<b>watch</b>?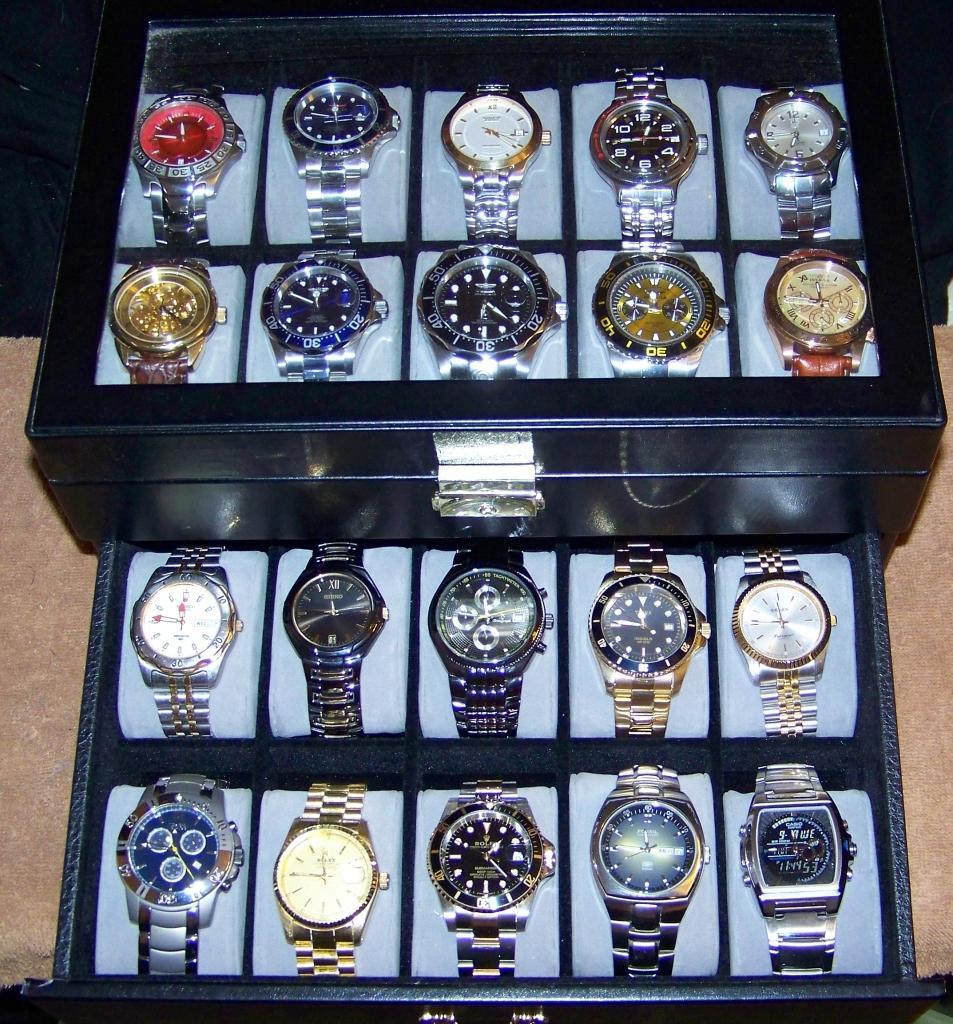
crop(280, 538, 388, 737)
